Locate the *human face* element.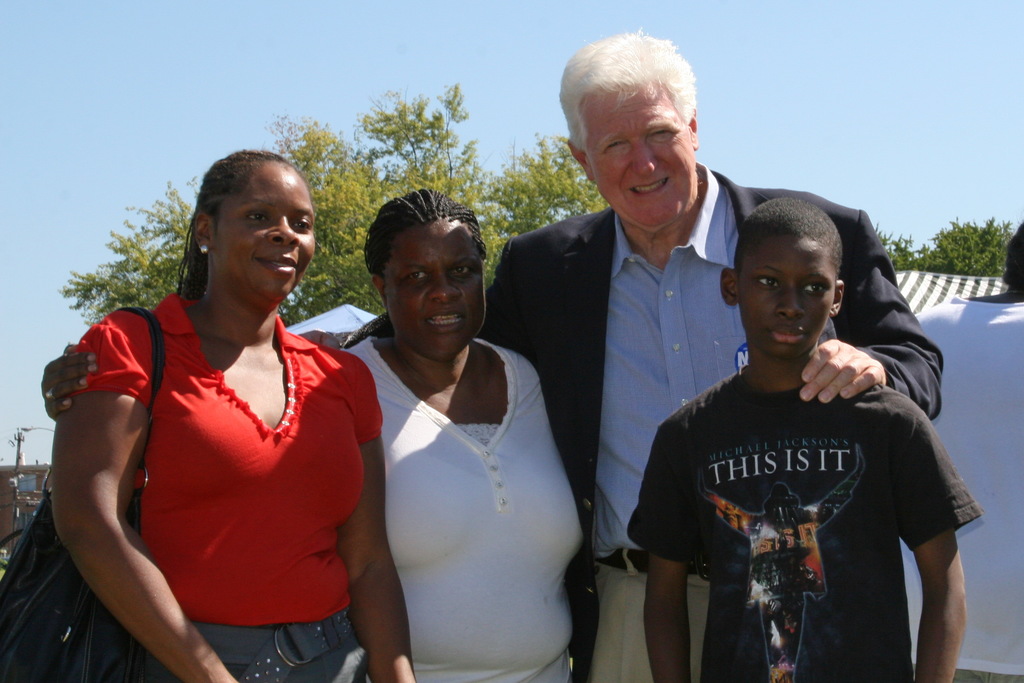
Element bbox: <region>383, 220, 484, 357</region>.
